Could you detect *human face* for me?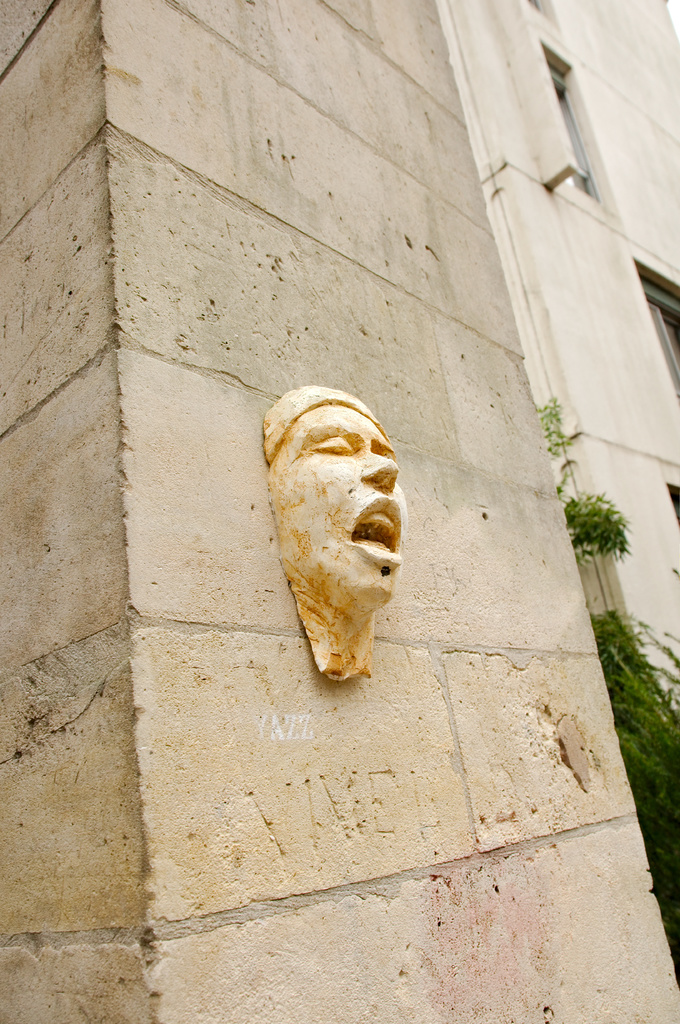
Detection result: [x1=273, y1=406, x2=407, y2=620].
